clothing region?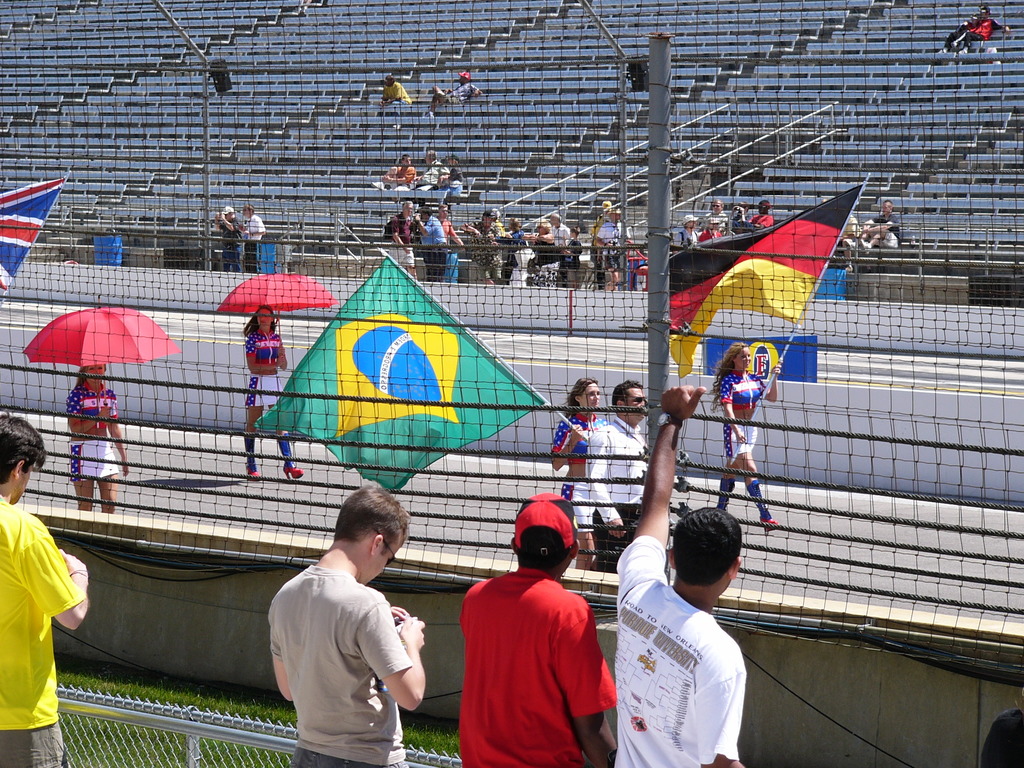
box(437, 212, 462, 244)
